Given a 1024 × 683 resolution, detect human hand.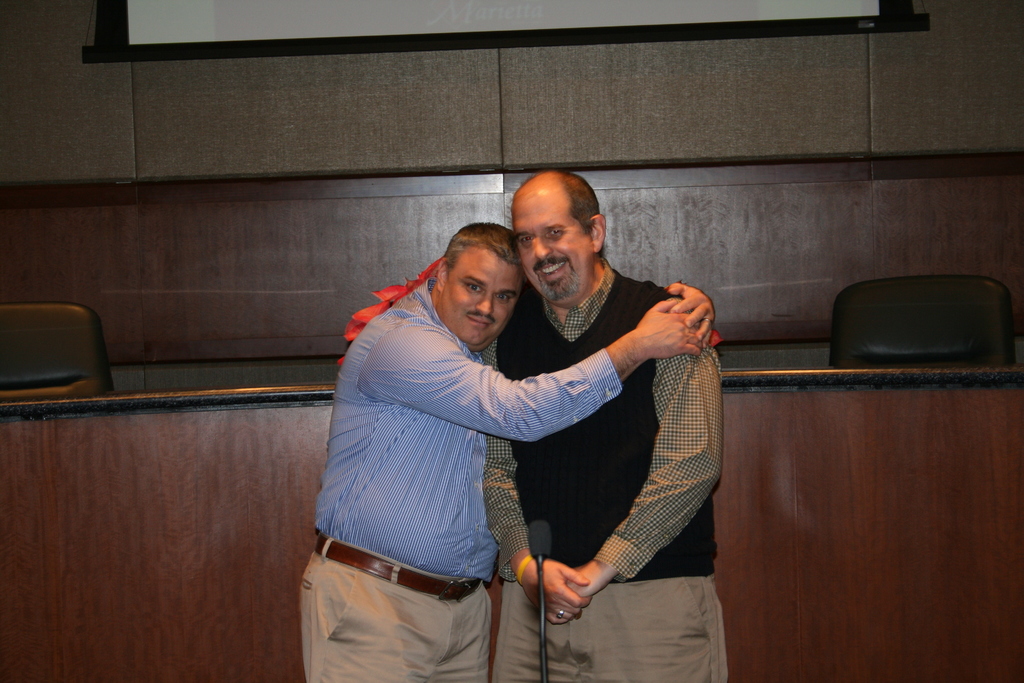
659/277/723/325.
